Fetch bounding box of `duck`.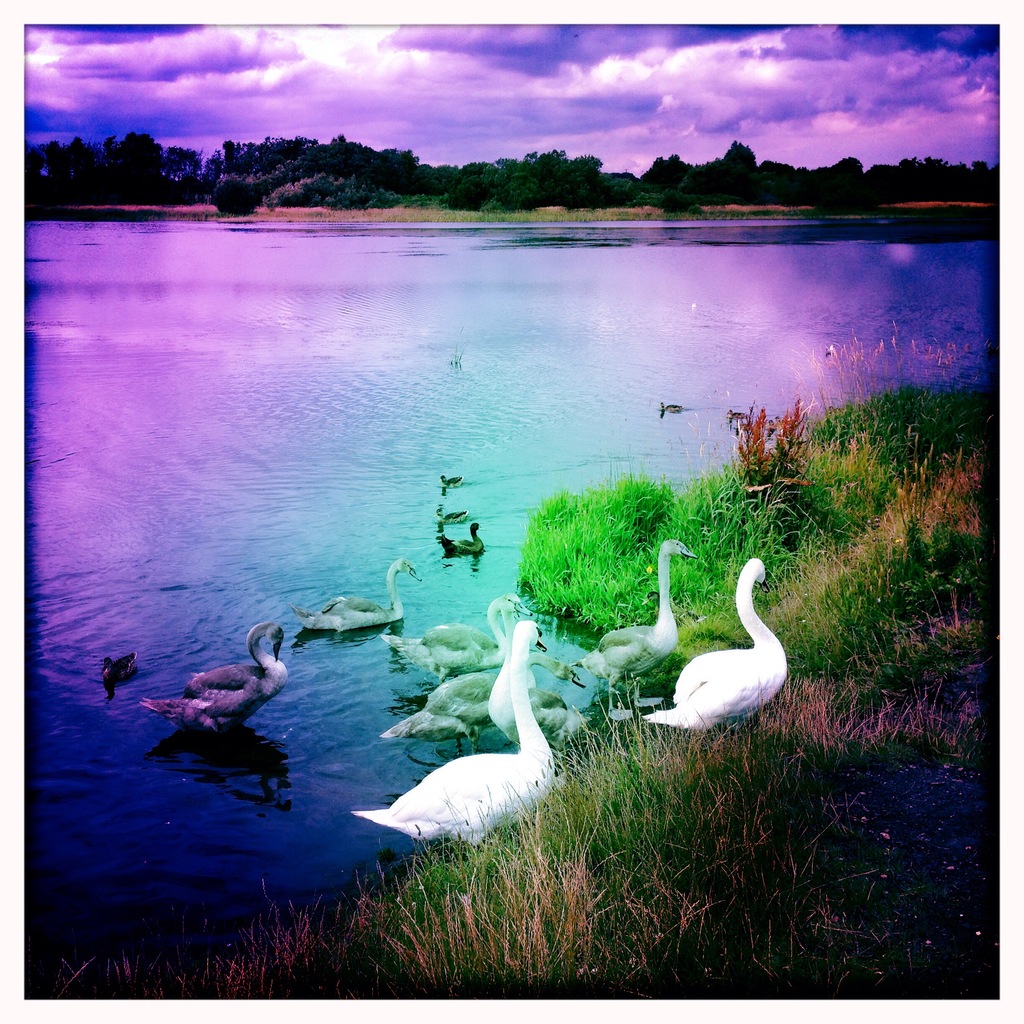
Bbox: rect(435, 463, 470, 493).
